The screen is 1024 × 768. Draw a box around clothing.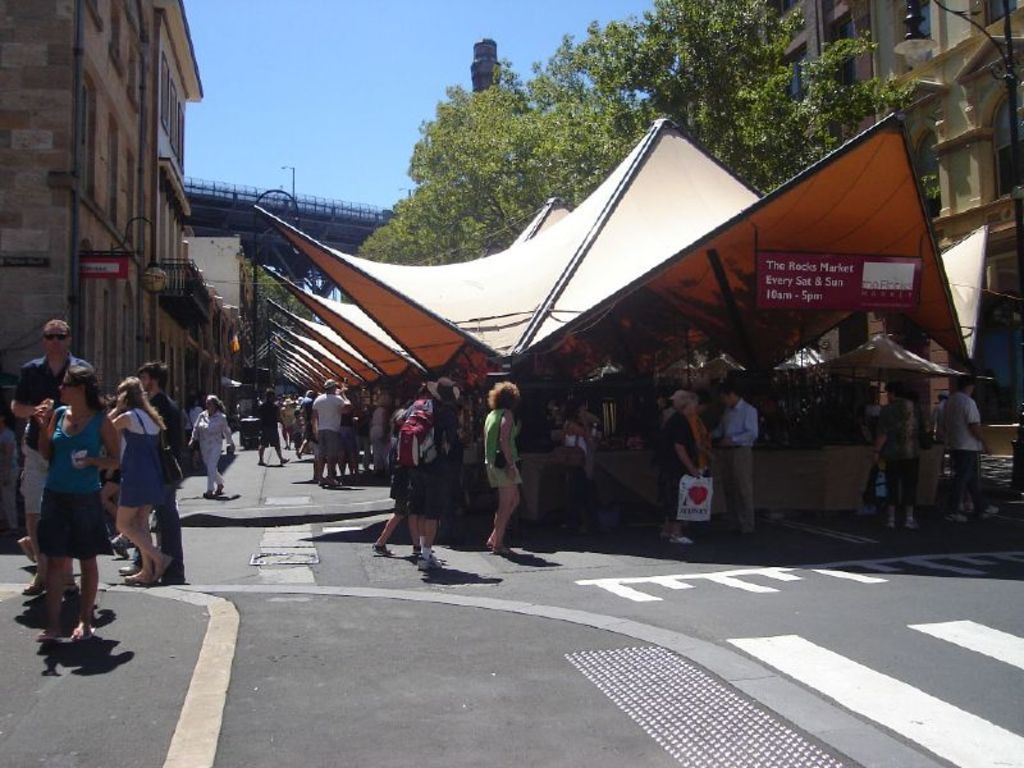
[303, 397, 316, 438].
